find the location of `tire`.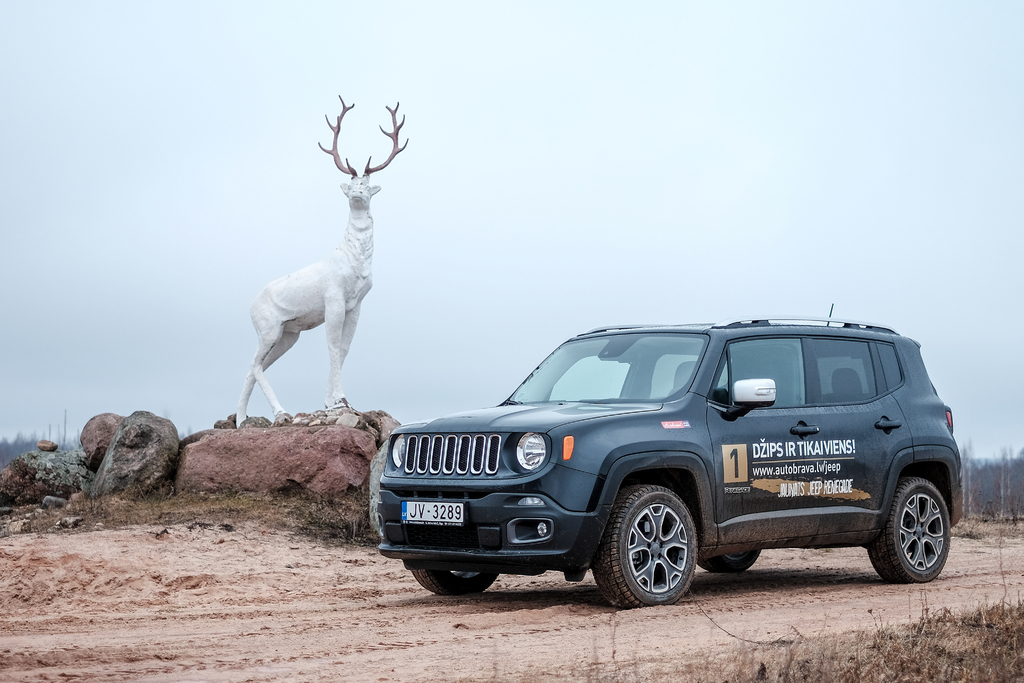
Location: box(868, 475, 949, 582).
